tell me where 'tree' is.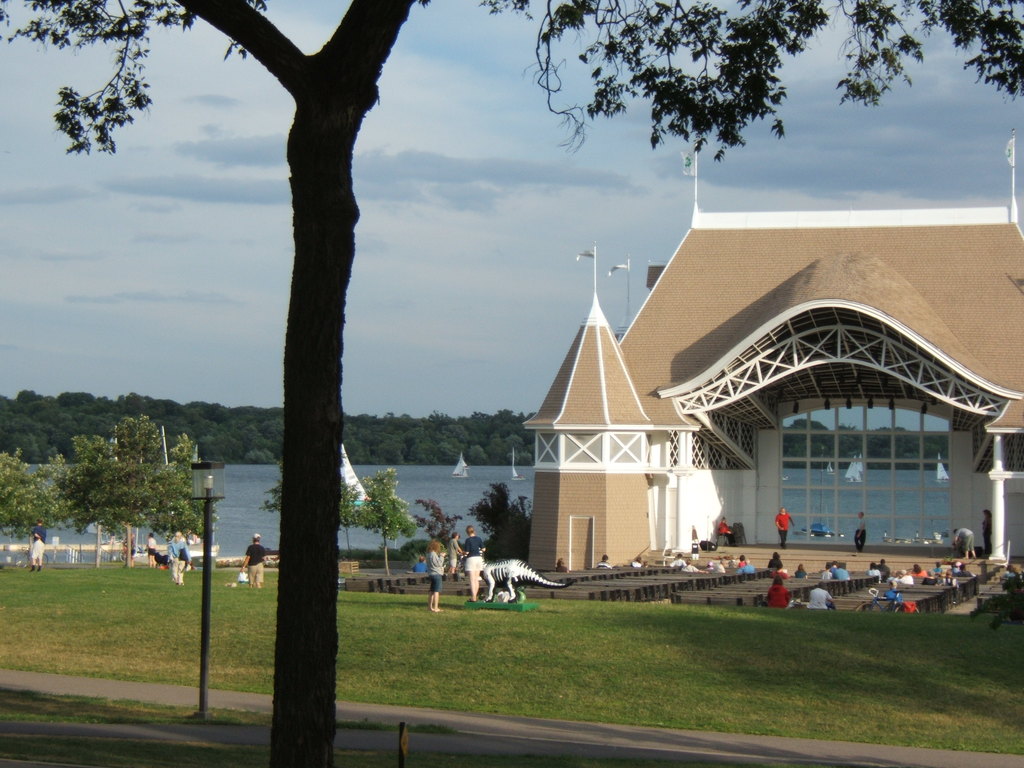
'tree' is at [left=252, top=452, right=364, bottom=532].
